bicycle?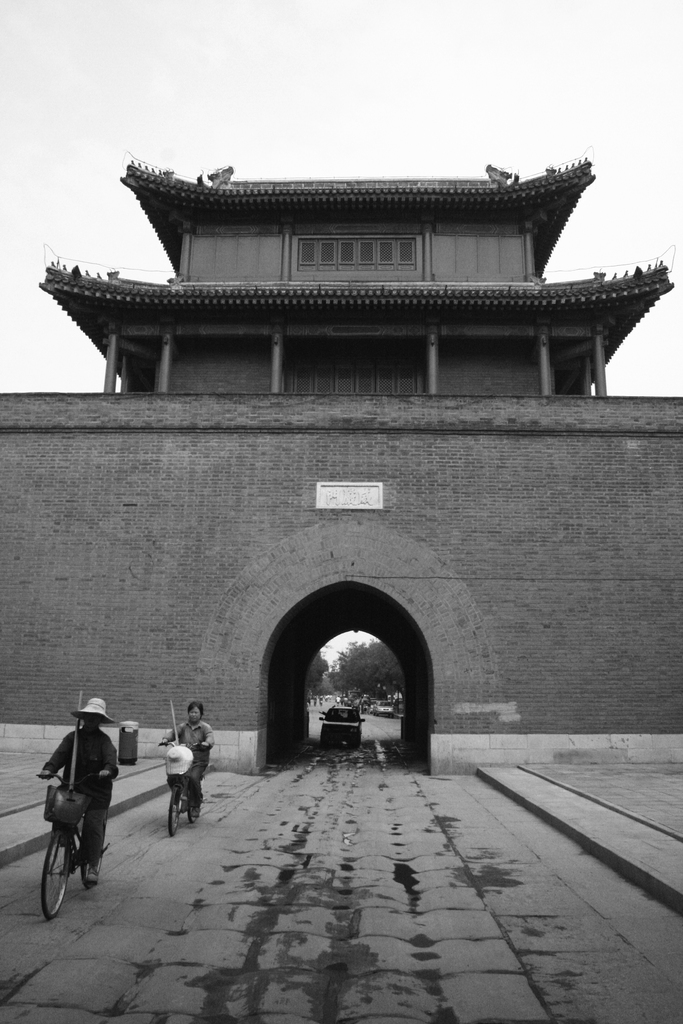
Rect(159, 743, 204, 837)
